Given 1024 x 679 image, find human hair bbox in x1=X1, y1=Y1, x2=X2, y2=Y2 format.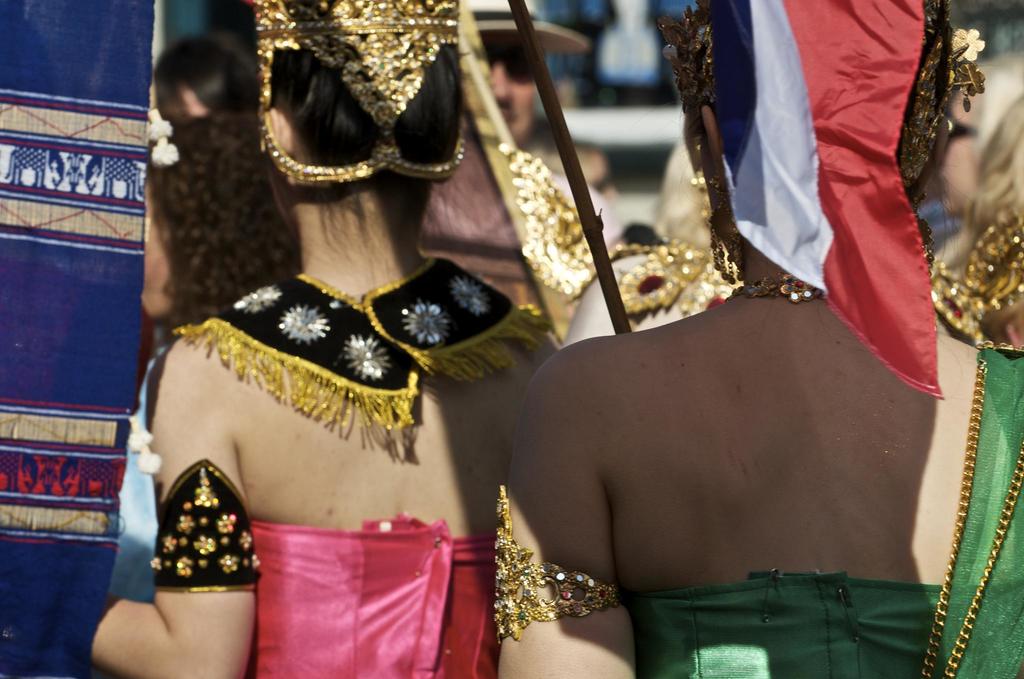
x1=258, y1=18, x2=477, y2=161.
